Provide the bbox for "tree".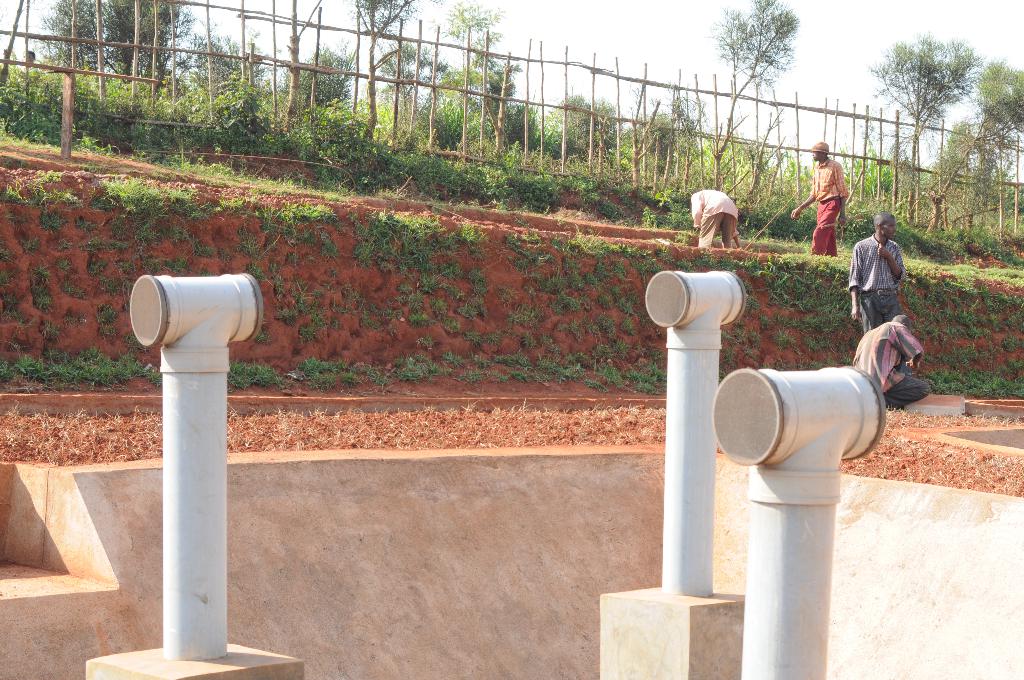
bbox=[870, 28, 984, 185].
